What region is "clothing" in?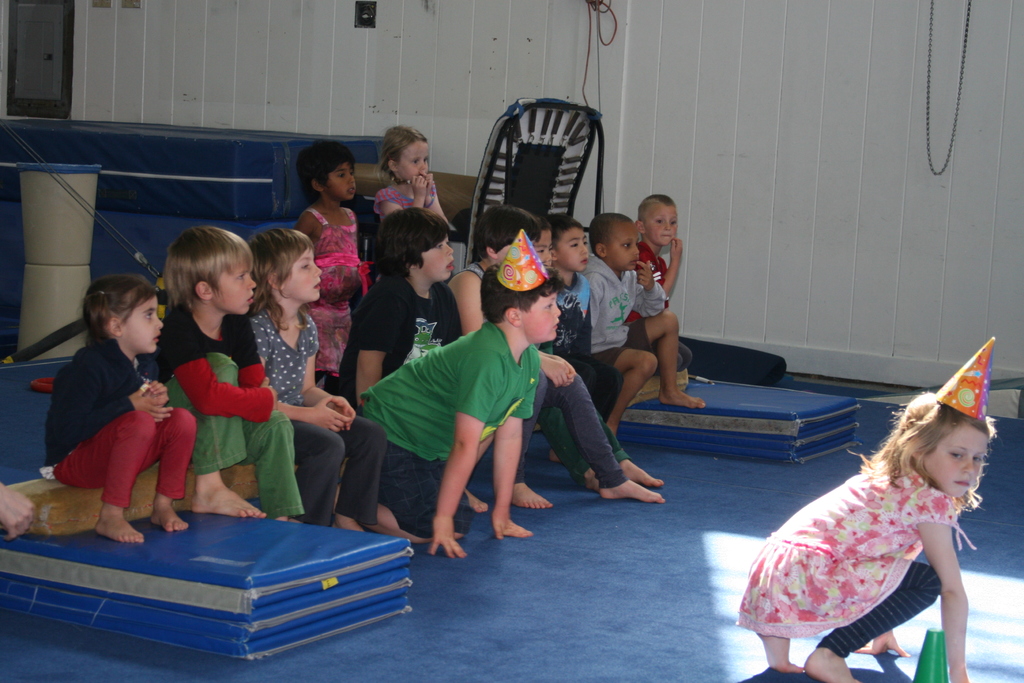
Rect(311, 206, 369, 299).
